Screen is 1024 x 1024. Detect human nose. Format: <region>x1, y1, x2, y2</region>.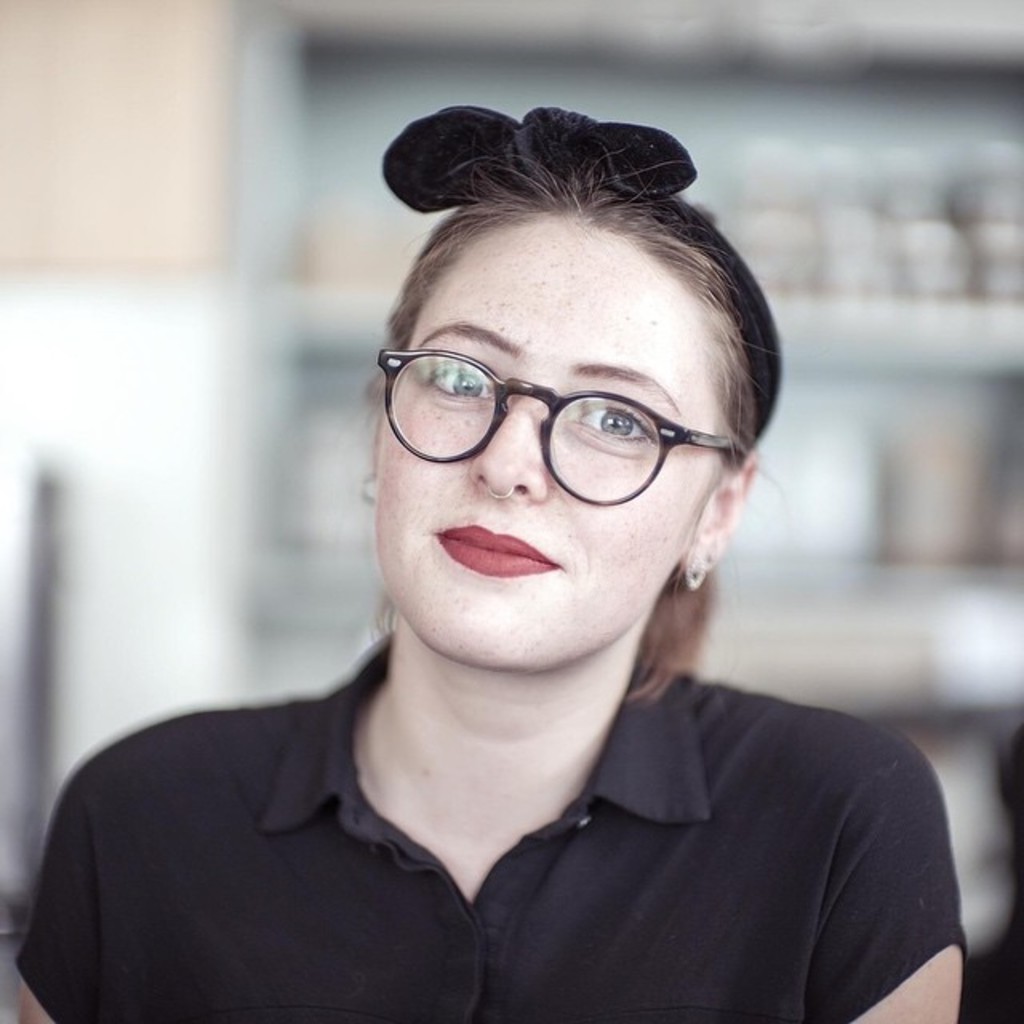
<region>466, 392, 555, 509</region>.
